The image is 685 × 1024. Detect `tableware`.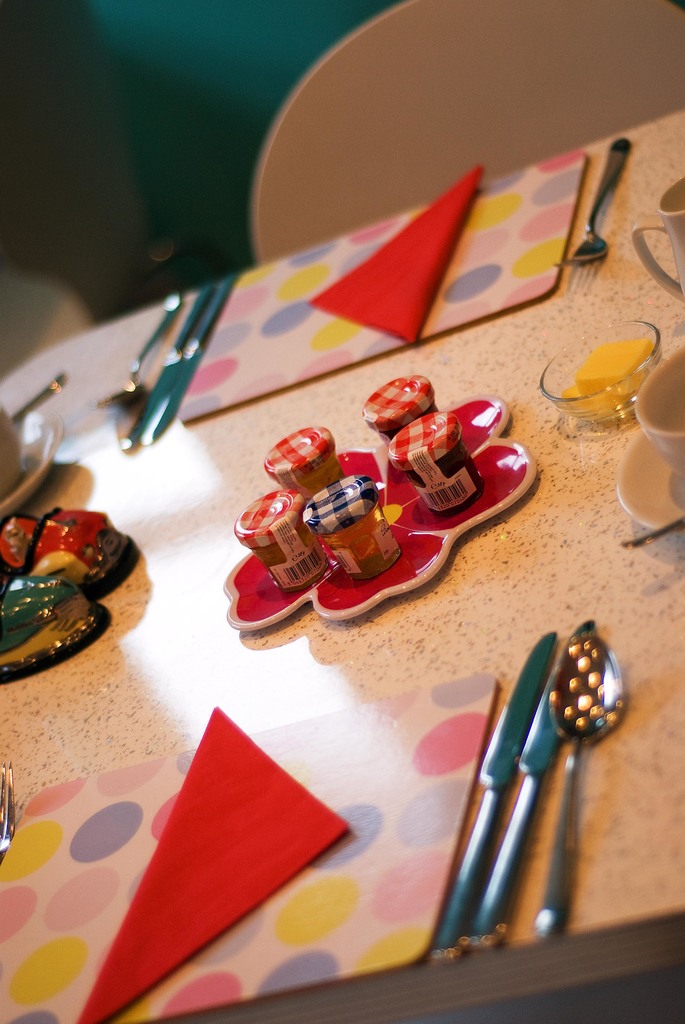
Detection: 616/337/684/536.
